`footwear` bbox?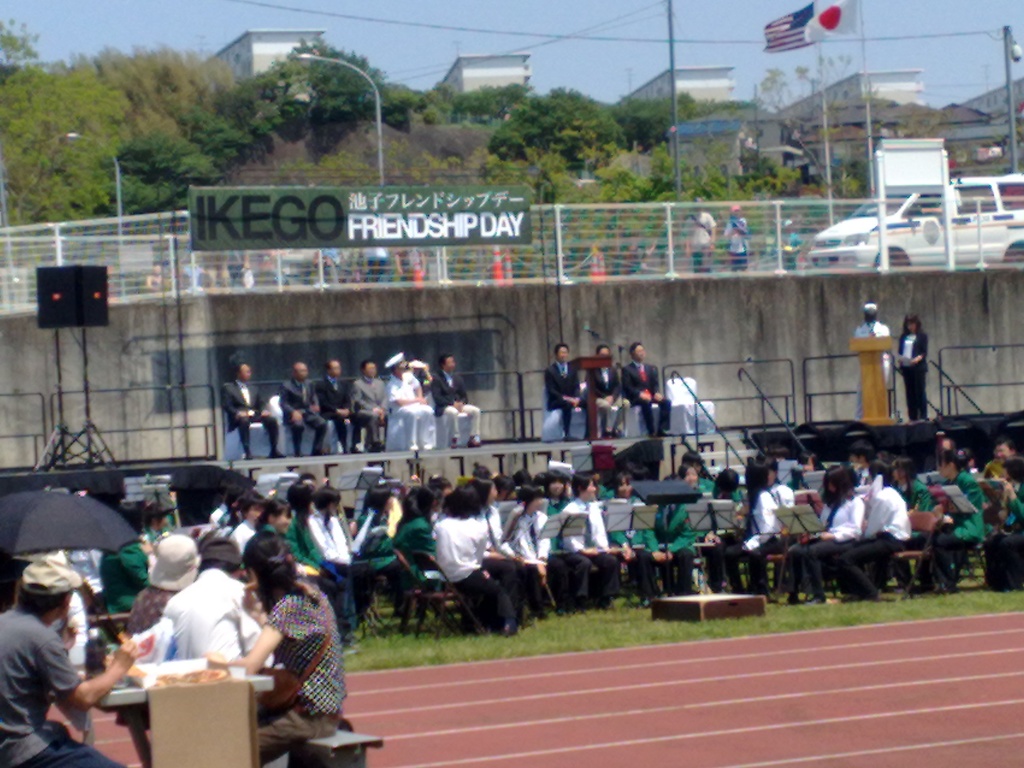
bbox(241, 450, 253, 461)
